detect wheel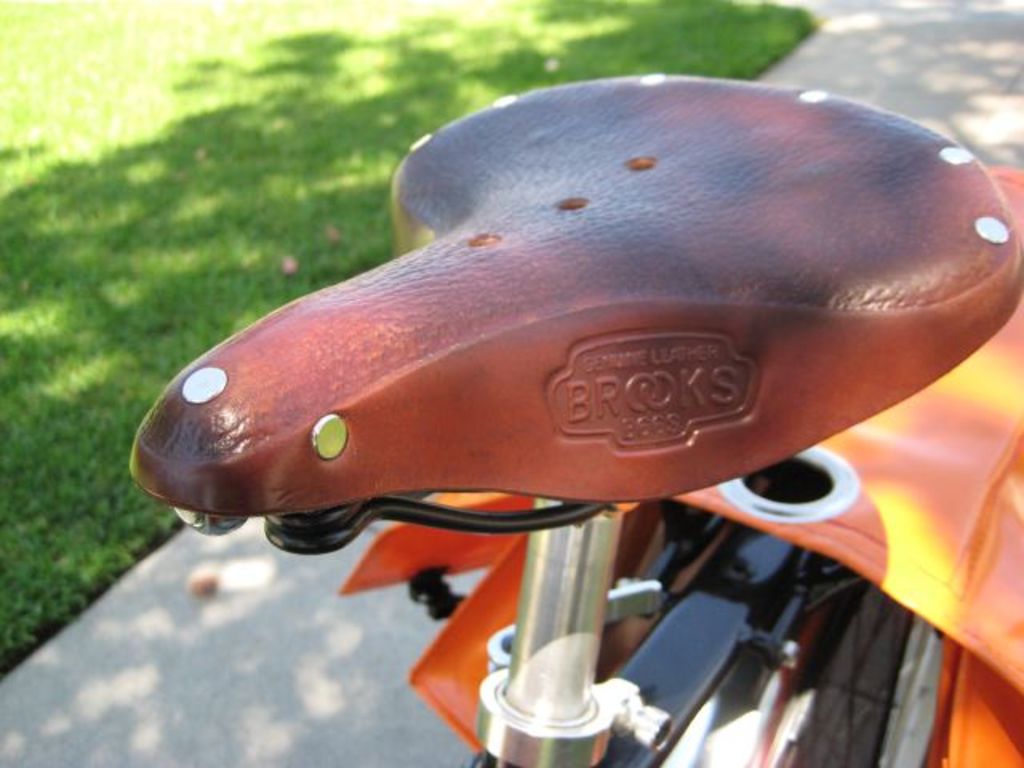
x1=661 y1=566 x2=944 y2=766
